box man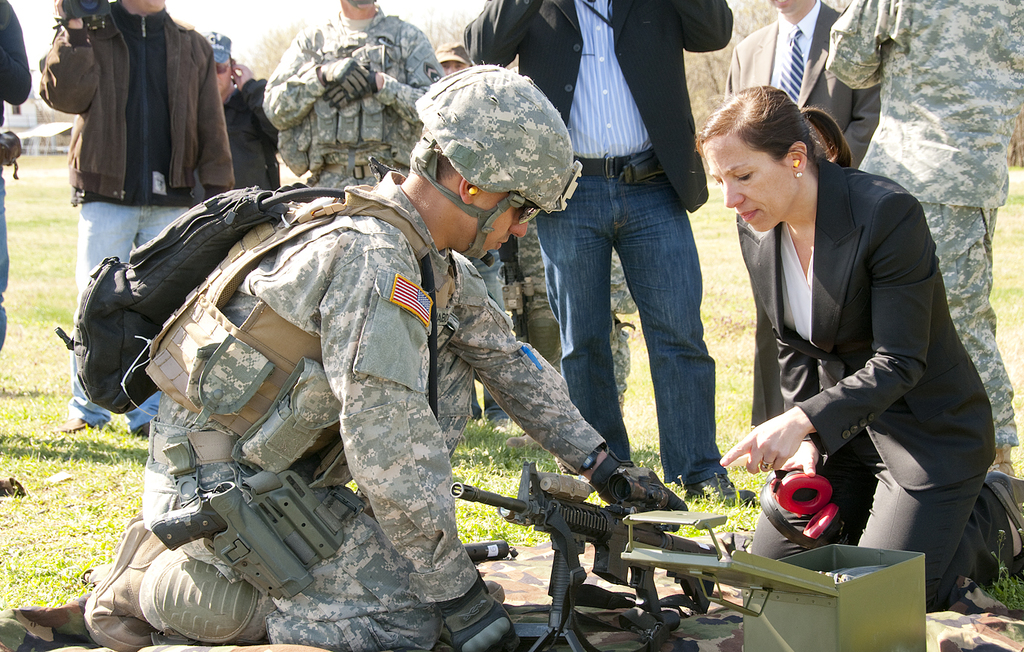
Rect(262, 0, 448, 189)
